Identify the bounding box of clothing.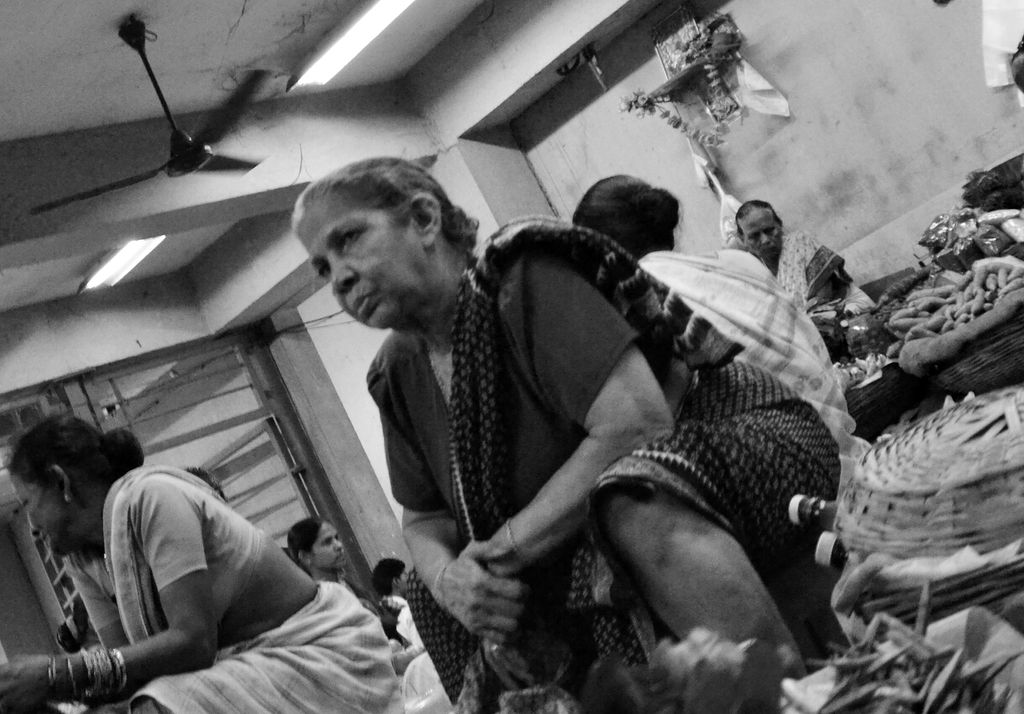
[left=385, top=599, right=476, bottom=713].
